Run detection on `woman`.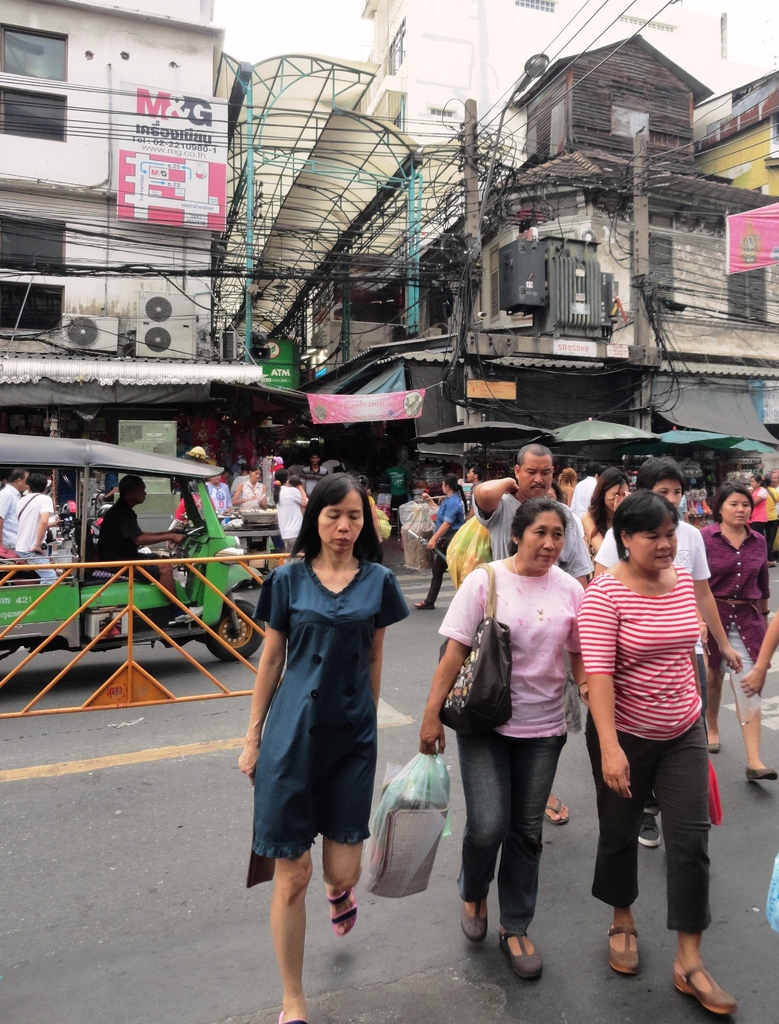
Result: 698/481/778/797.
